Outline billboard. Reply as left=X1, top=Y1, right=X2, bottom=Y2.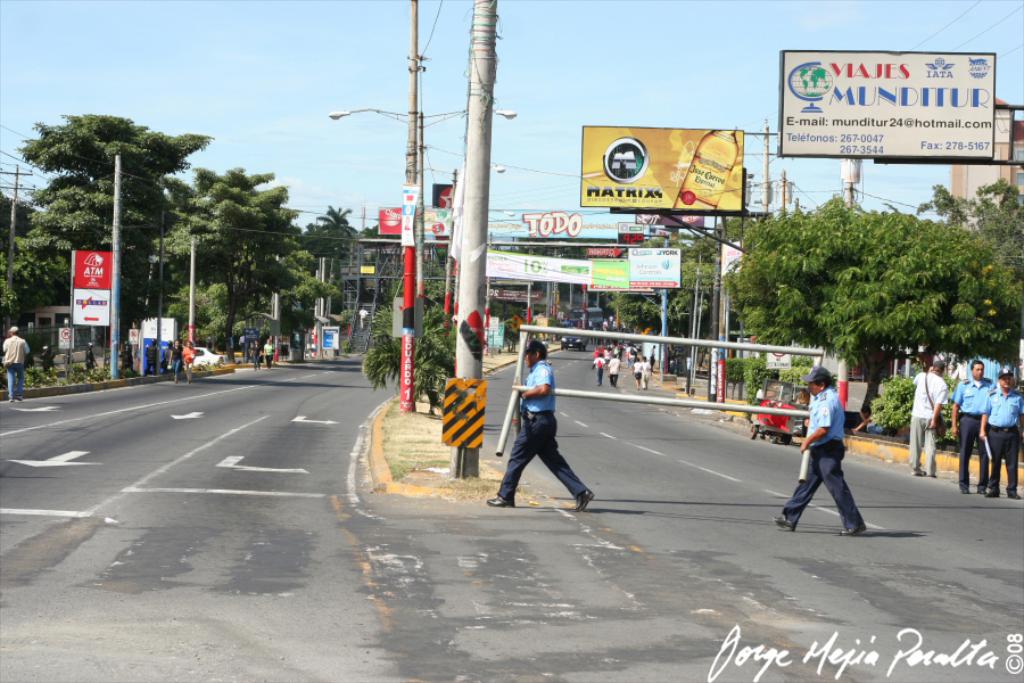
left=380, top=206, right=403, bottom=239.
